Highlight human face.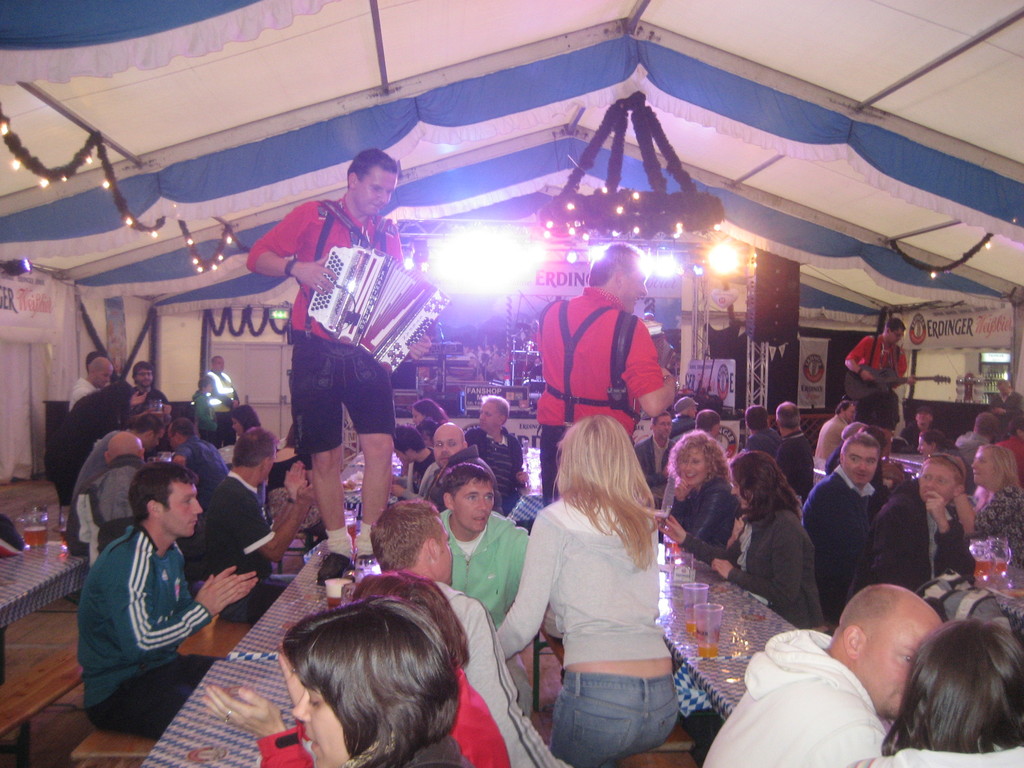
Highlighted region: (94, 364, 113, 391).
